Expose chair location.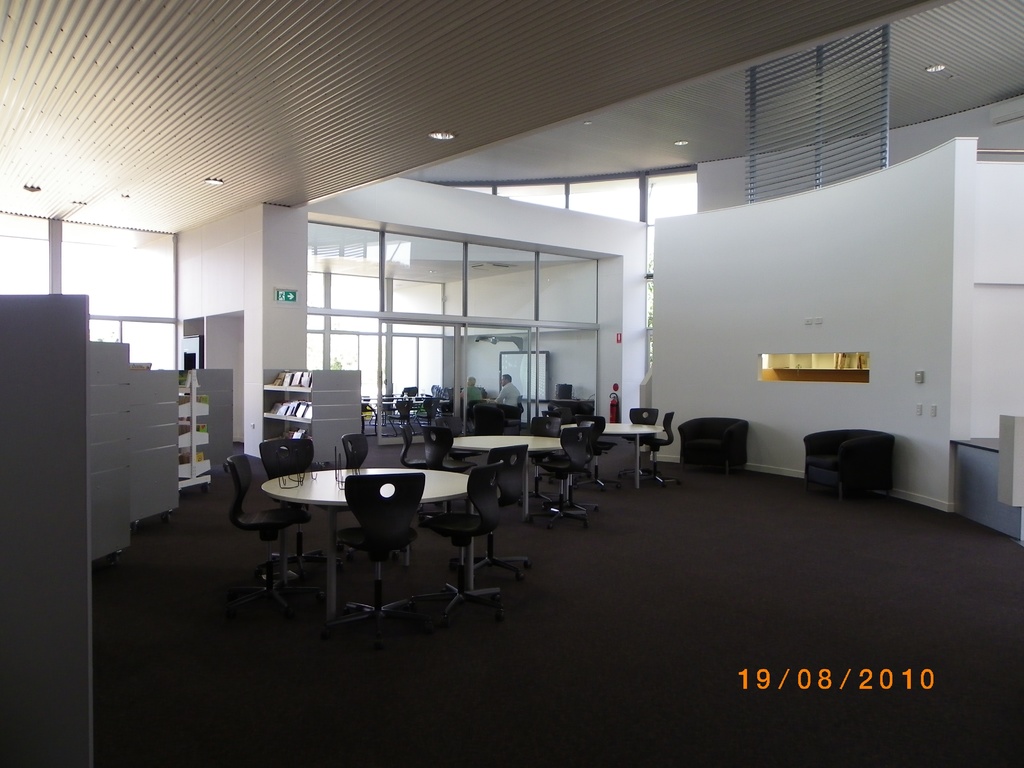
Exposed at {"left": 472, "top": 407, "right": 510, "bottom": 439}.
